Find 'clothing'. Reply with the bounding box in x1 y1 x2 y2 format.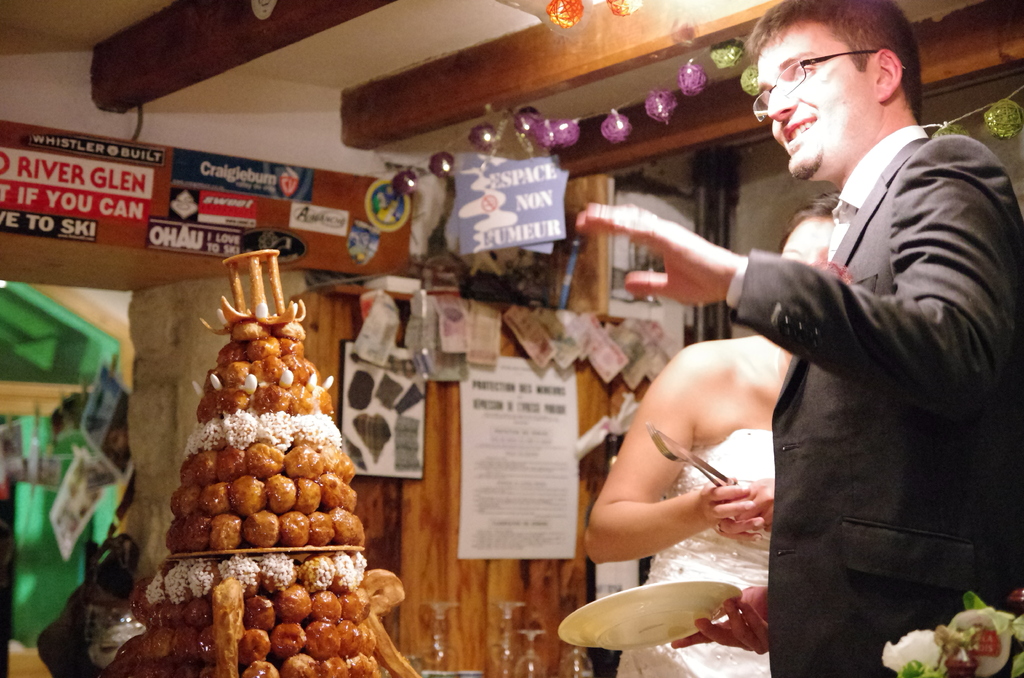
671 66 1000 671.
